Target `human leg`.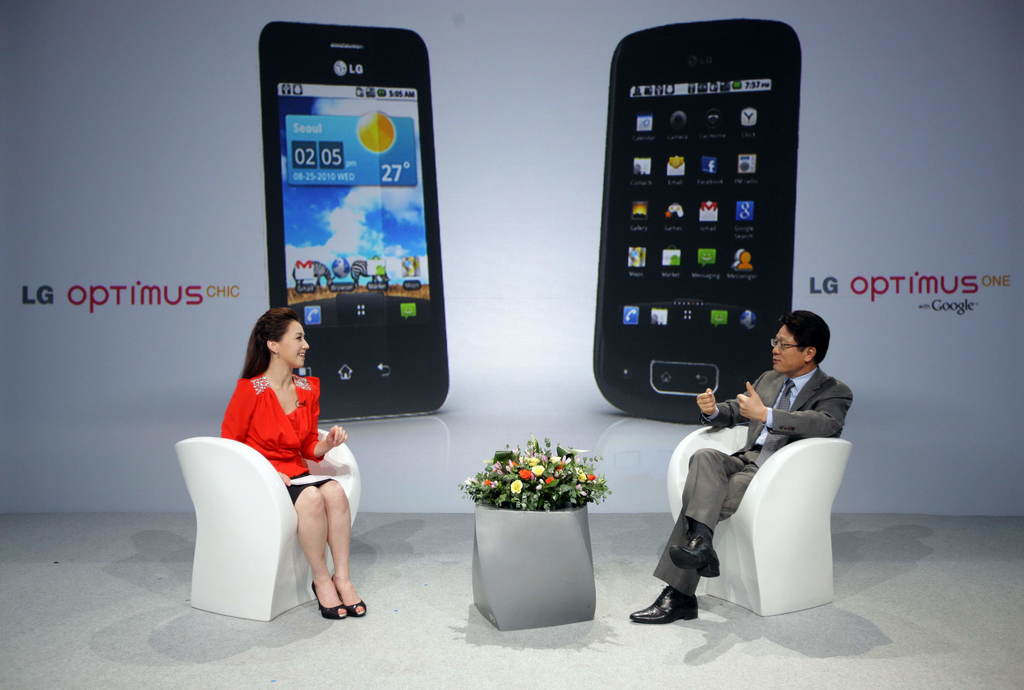
Target region: rect(323, 478, 366, 613).
